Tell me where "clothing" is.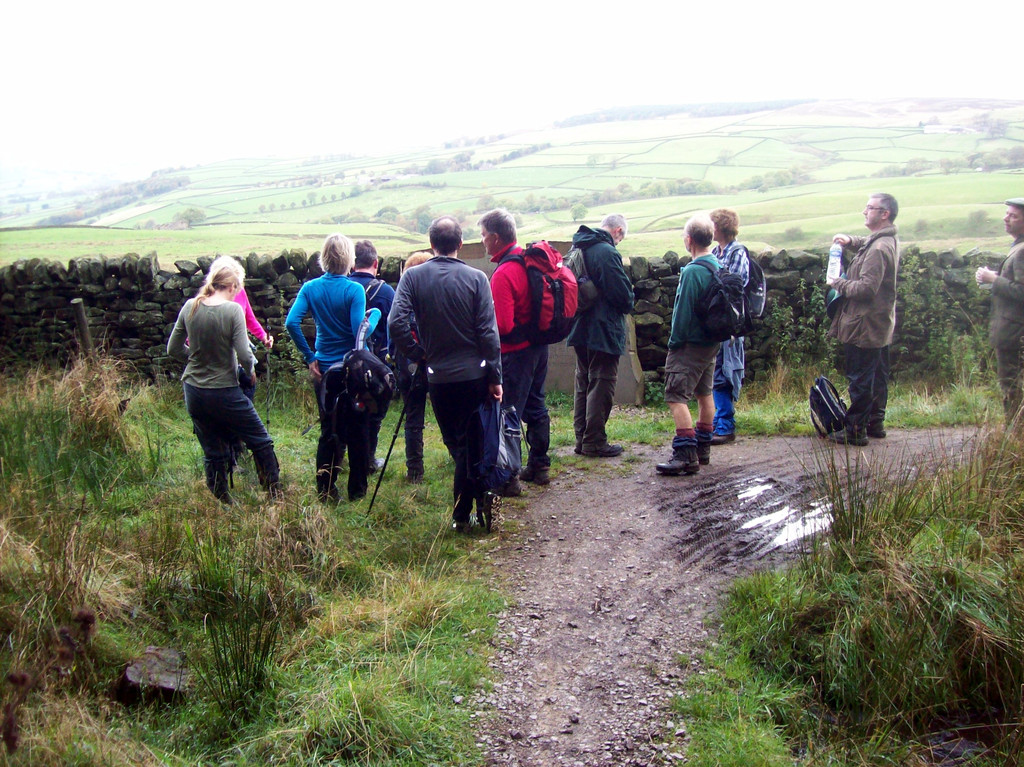
"clothing" is at <bbox>718, 240, 749, 426</bbox>.
